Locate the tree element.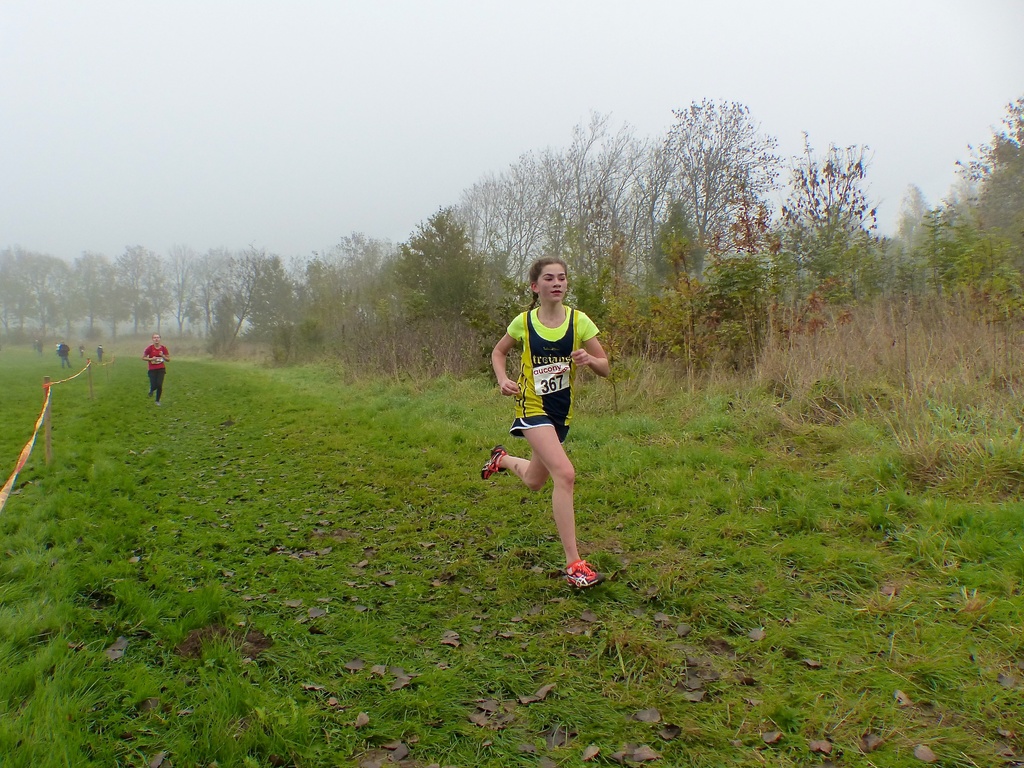
Element bbox: <box>634,98,798,291</box>.
